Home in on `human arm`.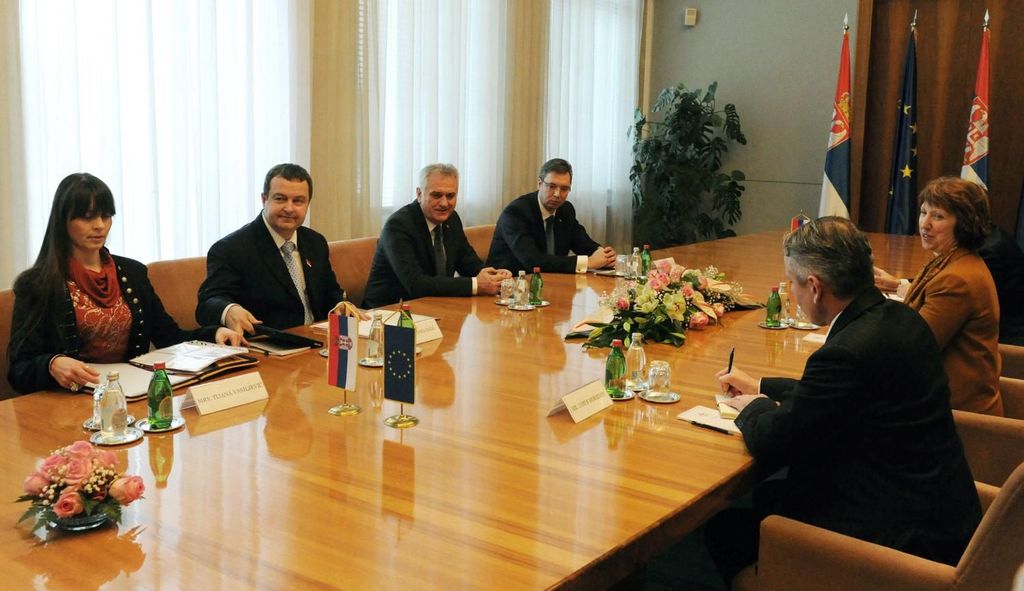
Homed in at Rect(457, 225, 505, 283).
